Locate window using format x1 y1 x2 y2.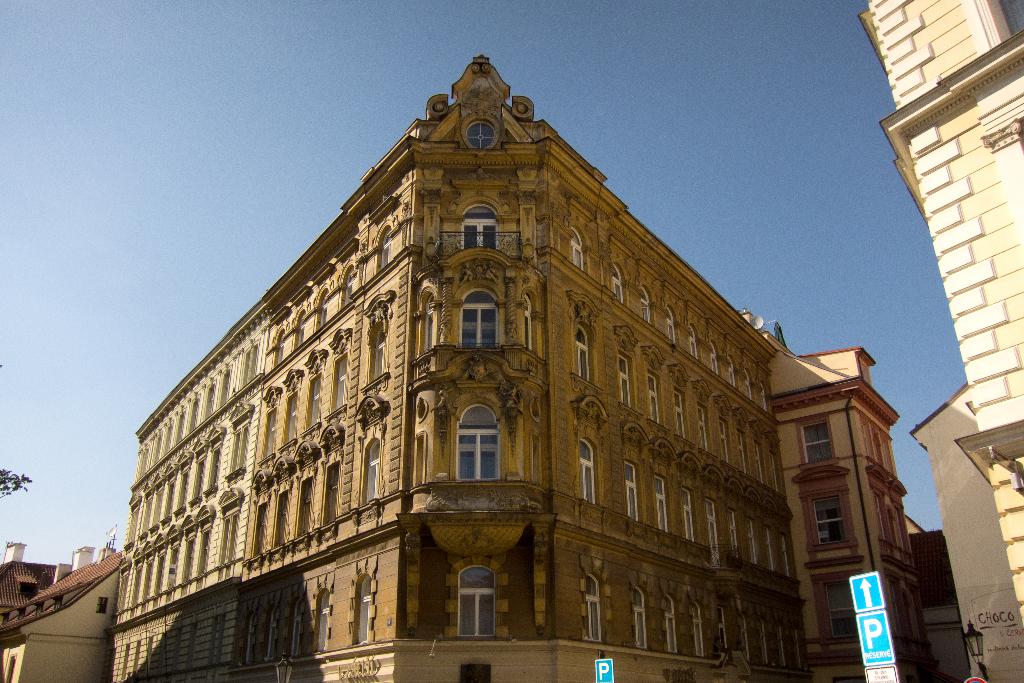
572 233 580 270.
